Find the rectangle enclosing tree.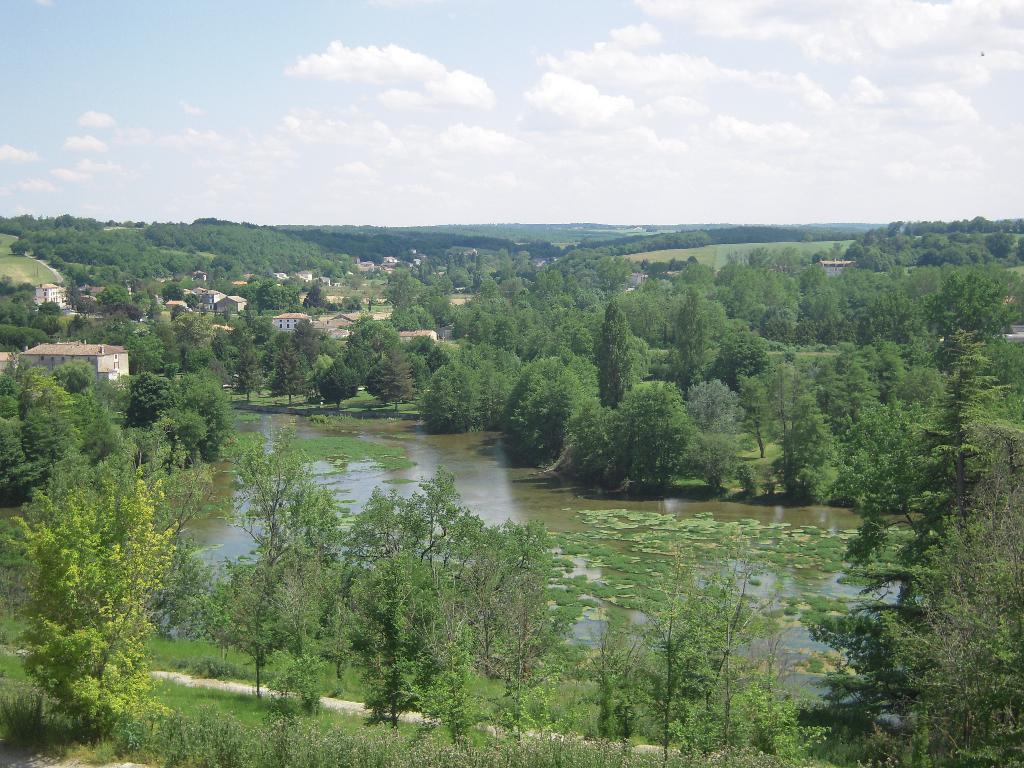
(x1=190, y1=424, x2=337, y2=696).
